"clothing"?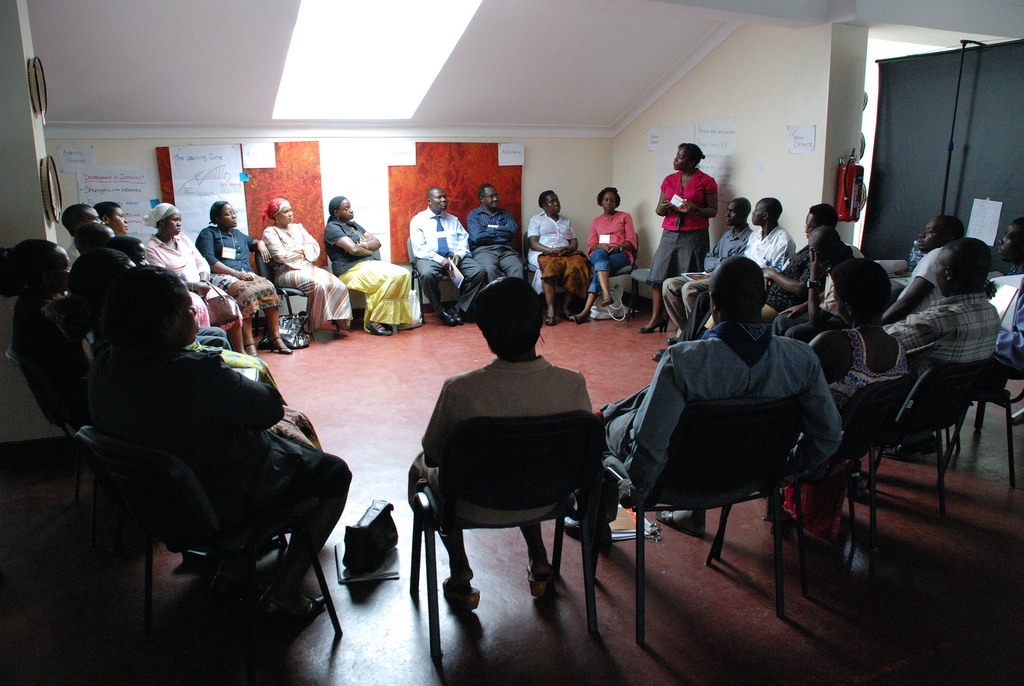
x1=887 y1=242 x2=951 y2=313
